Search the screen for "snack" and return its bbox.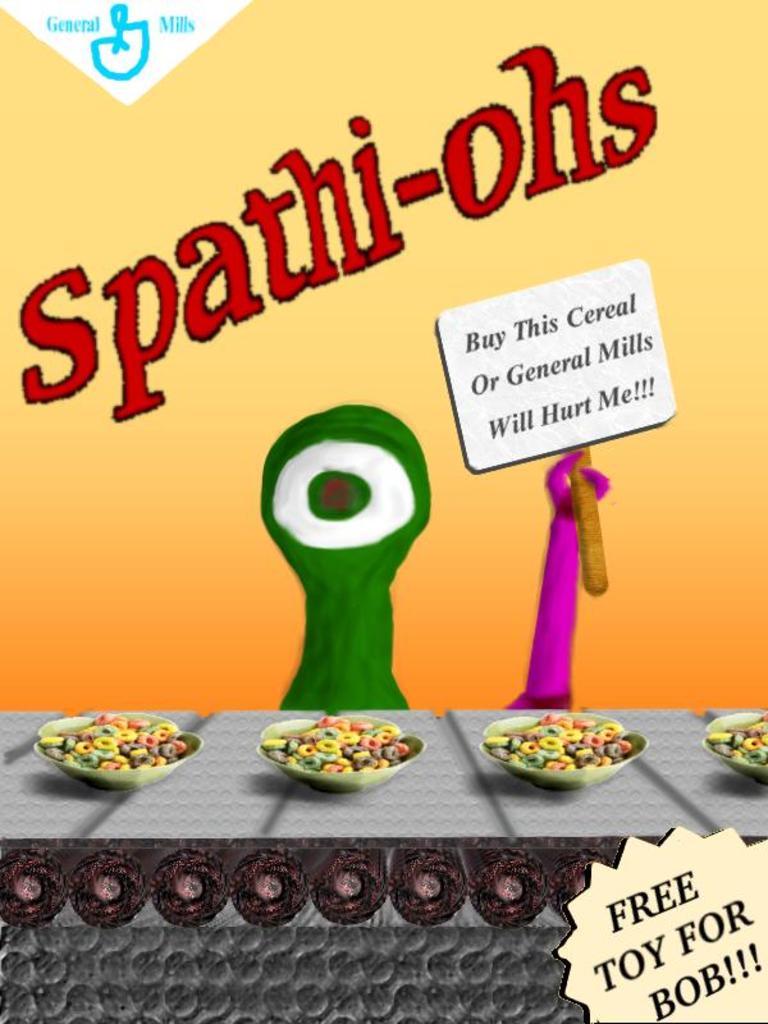
Found: locate(28, 723, 197, 783).
